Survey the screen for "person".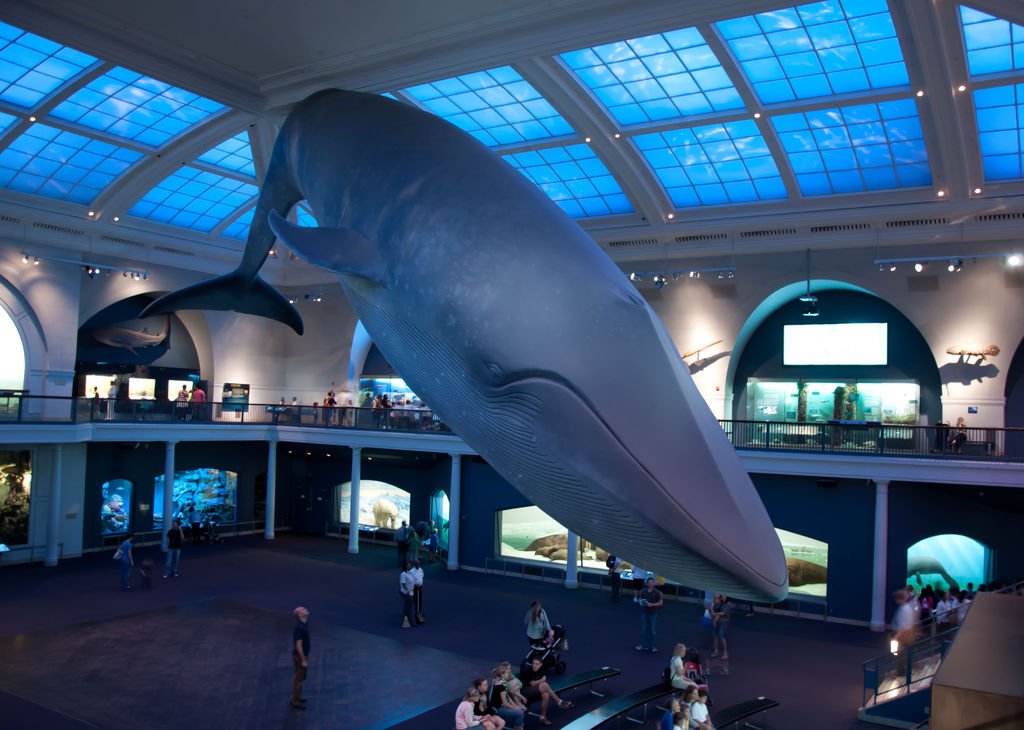
Survey found: x1=633, y1=573, x2=666, y2=654.
